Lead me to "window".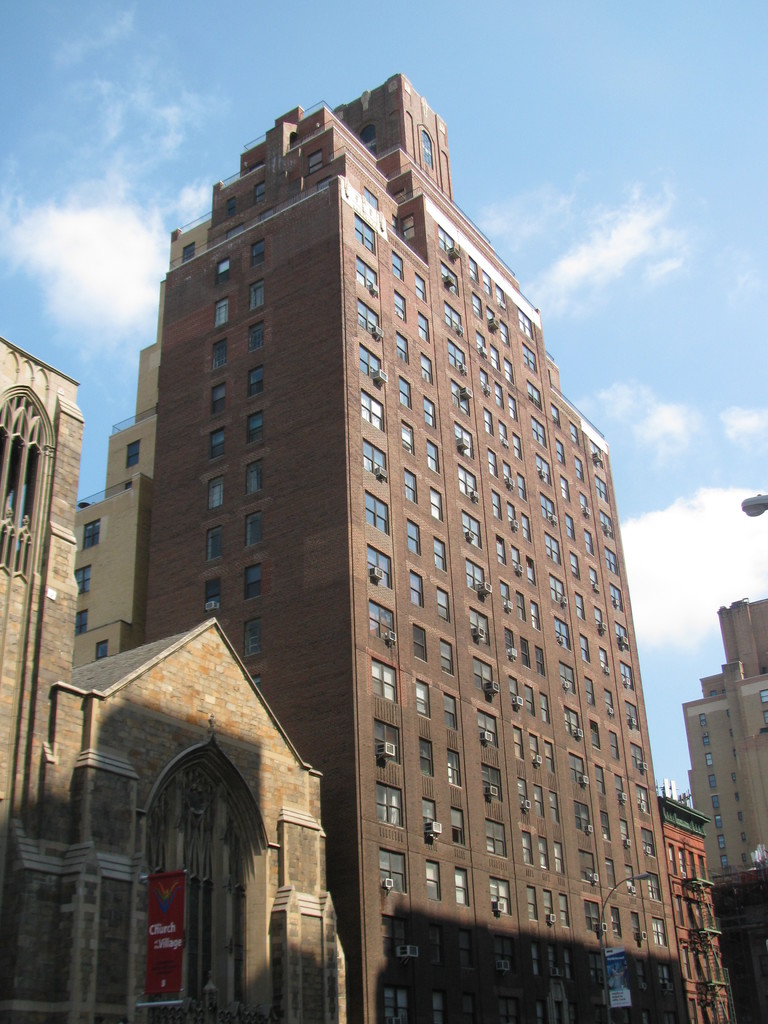
Lead to [x1=237, y1=405, x2=267, y2=451].
